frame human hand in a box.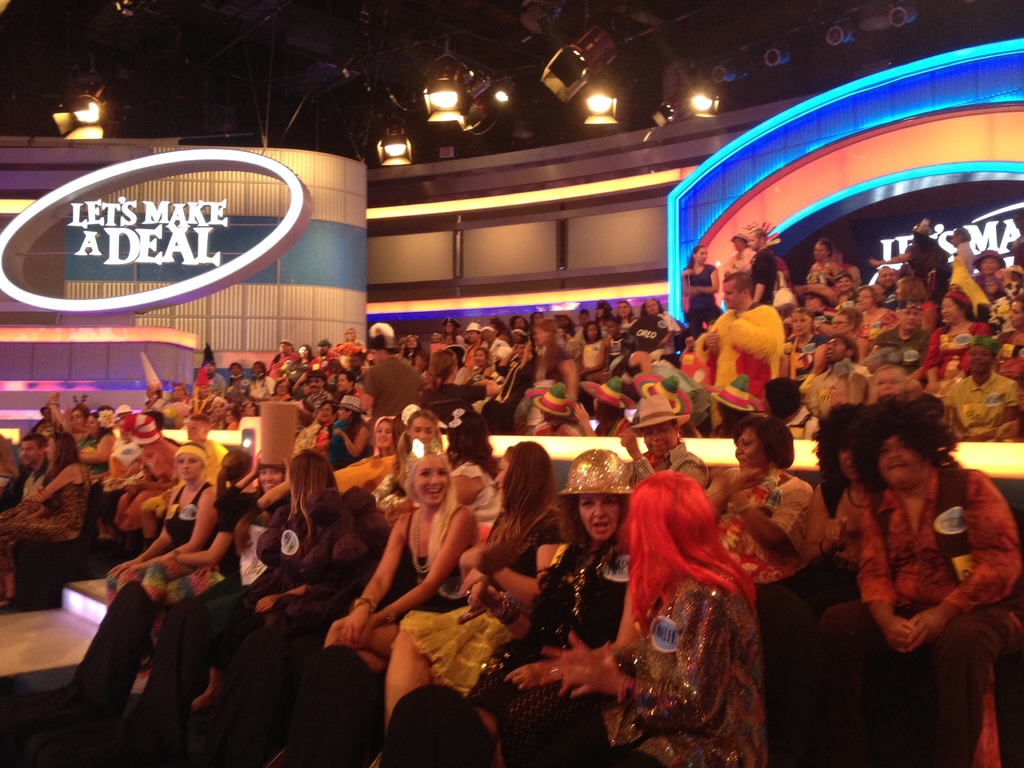
l=704, t=326, r=723, b=350.
